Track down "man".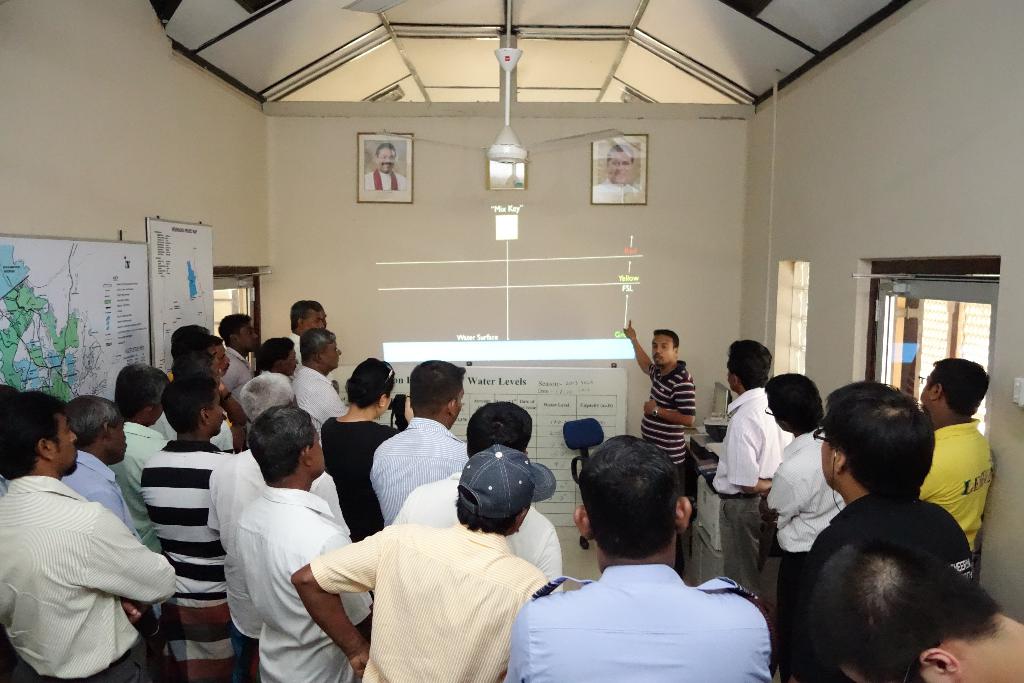
Tracked to crop(394, 401, 553, 572).
